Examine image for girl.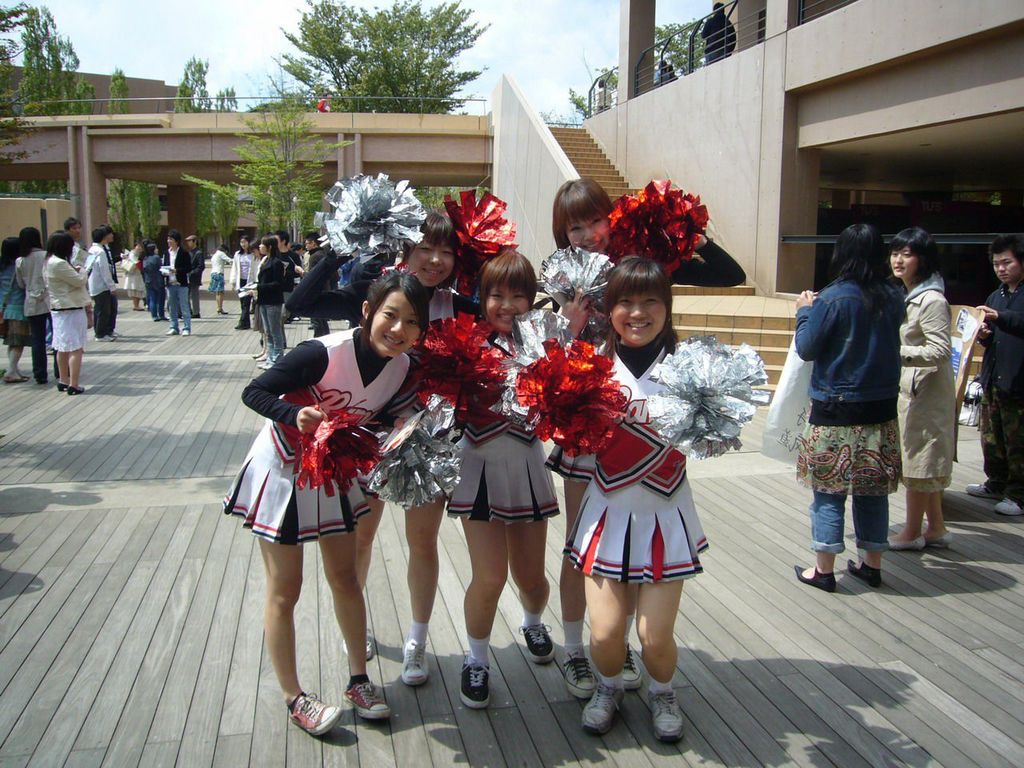
Examination result: [left=219, top=268, right=433, bottom=737].
